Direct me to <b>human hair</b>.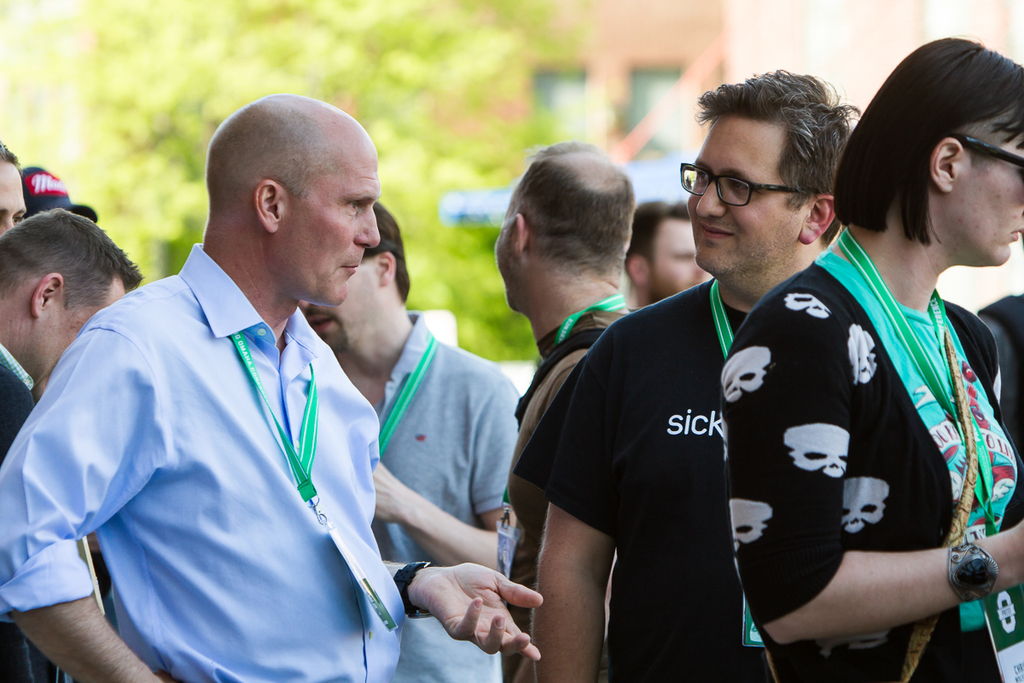
Direction: region(625, 198, 691, 279).
